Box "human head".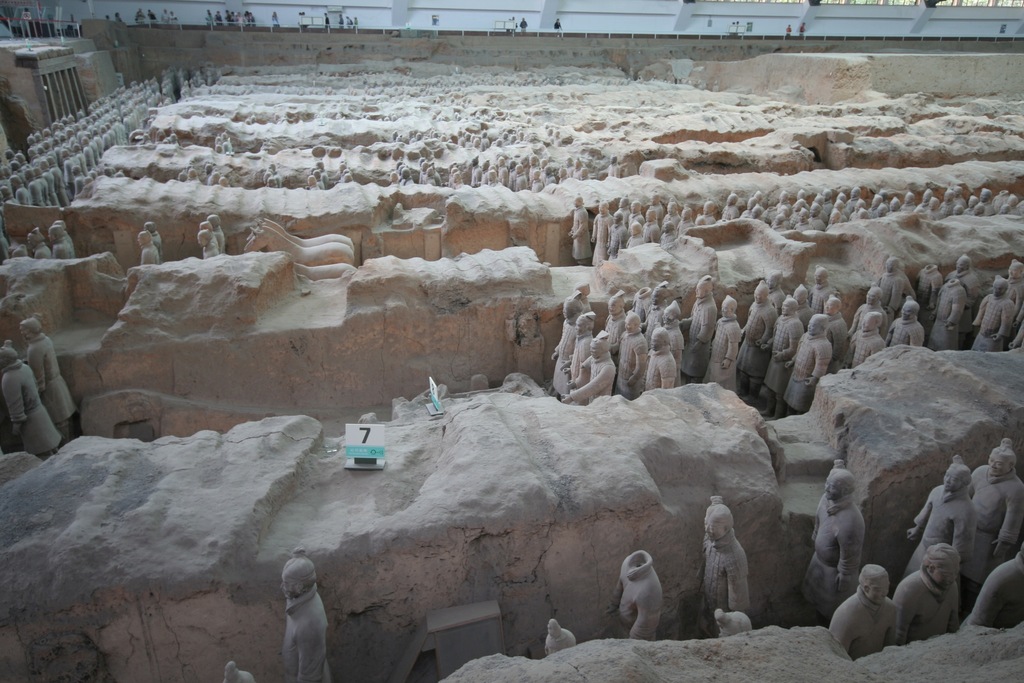
<bbox>223, 670, 255, 682</bbox>.
